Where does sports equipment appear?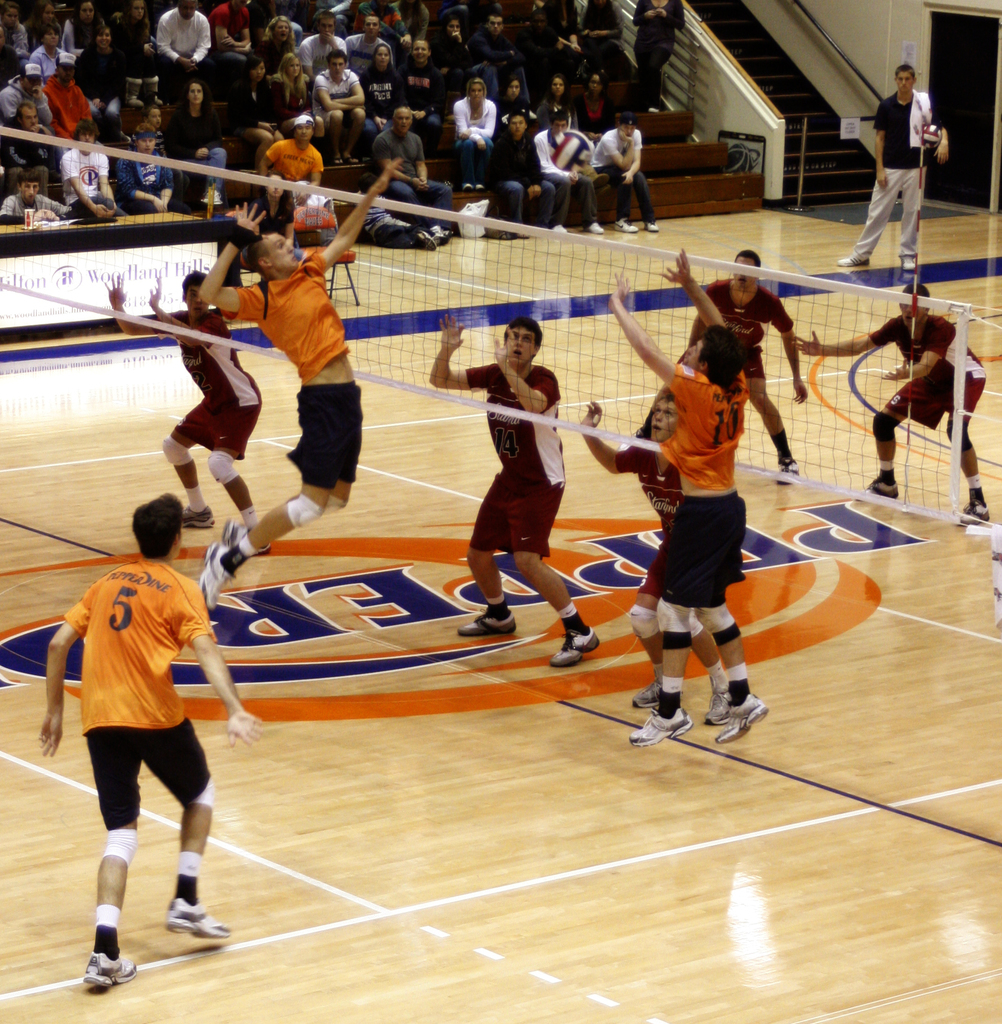
Appears at [705, 679, 741, 723].
